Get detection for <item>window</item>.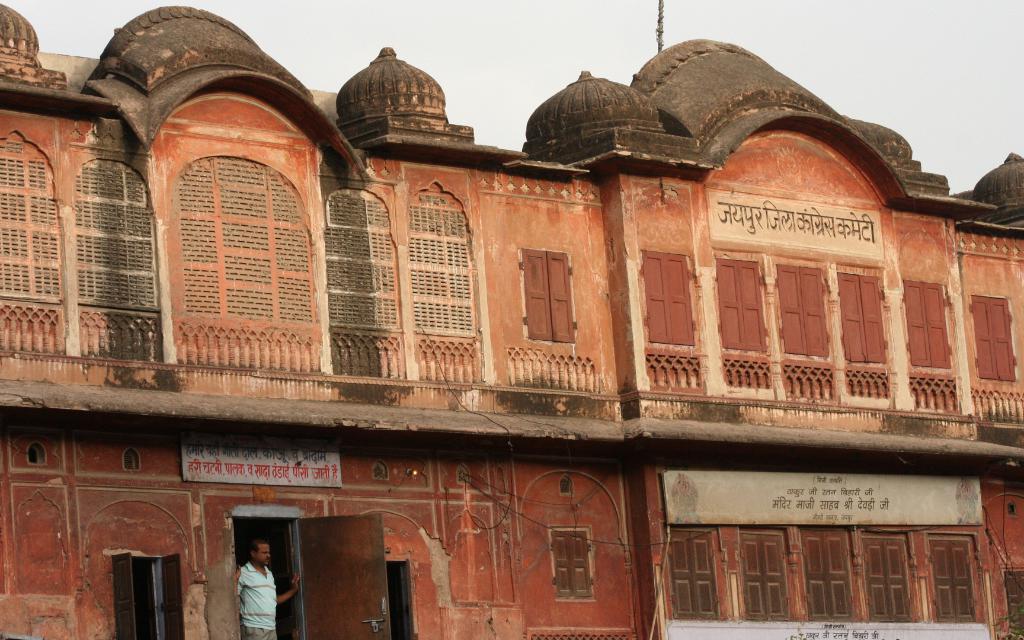
Detection: [717, 257, 778, 353].
